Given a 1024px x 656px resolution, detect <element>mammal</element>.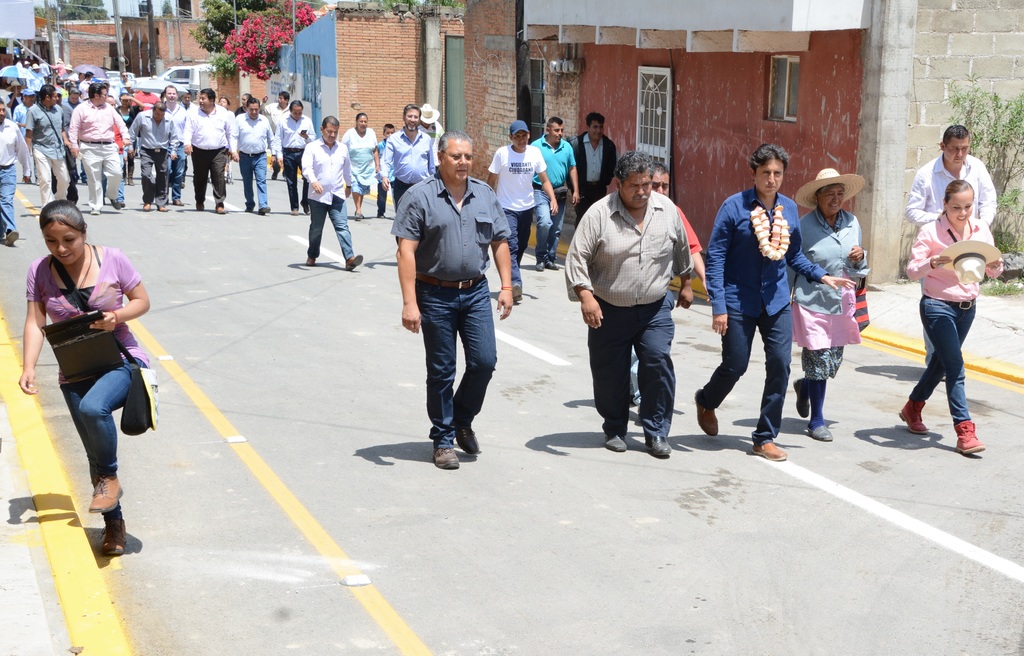
(897, 184, 1004, 454).
